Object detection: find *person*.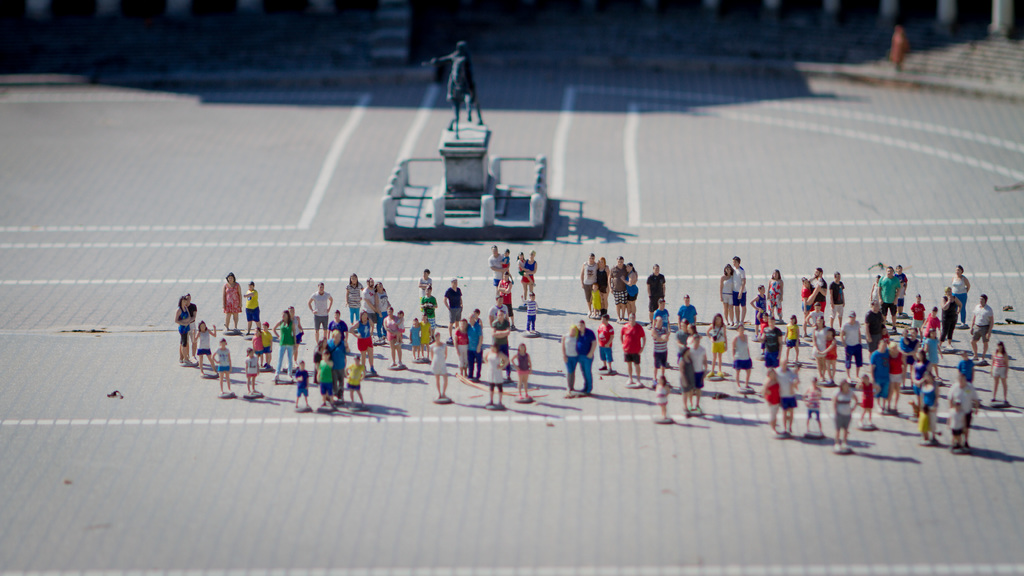
986, 342, 1009, 408.
